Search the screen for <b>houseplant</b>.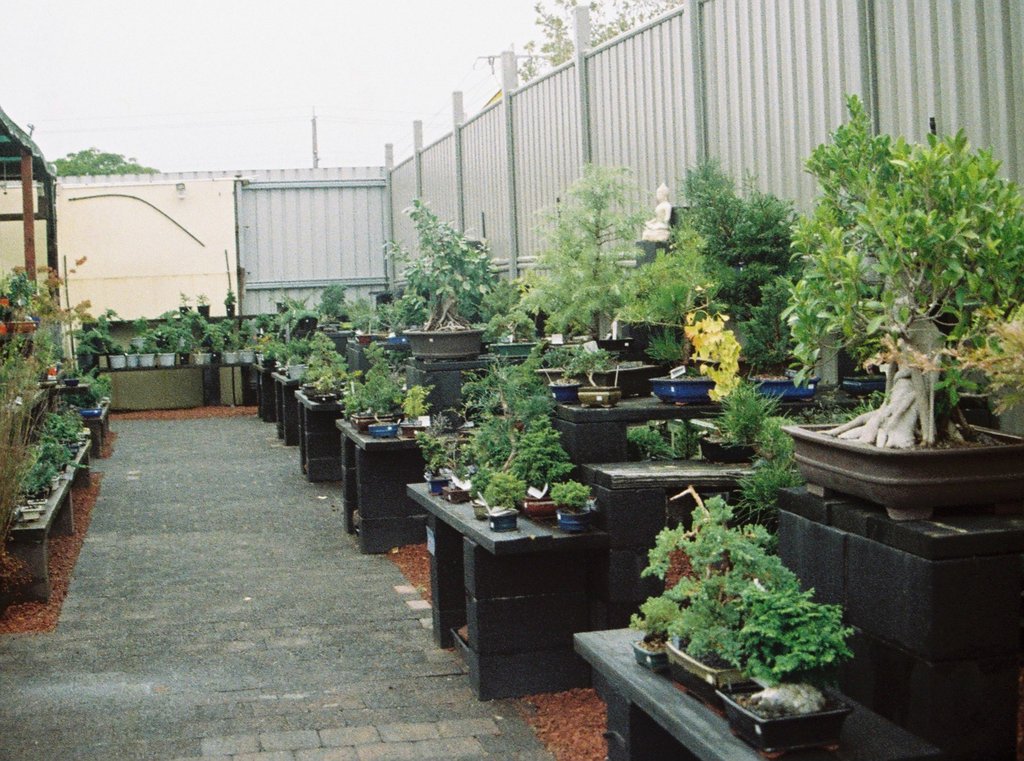
Found at x1=484, y1=473, x2=524, y2=532.
